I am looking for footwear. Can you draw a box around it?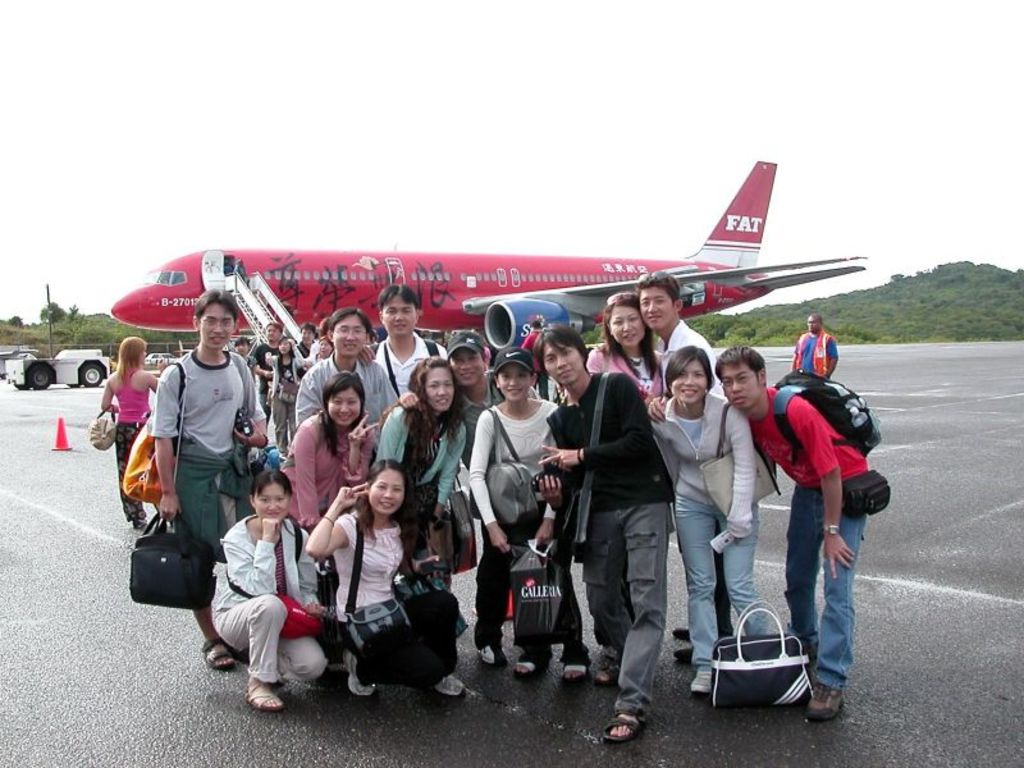
Sure, the bounding box is x1=581 y1=645 x2=620 y2=690.
